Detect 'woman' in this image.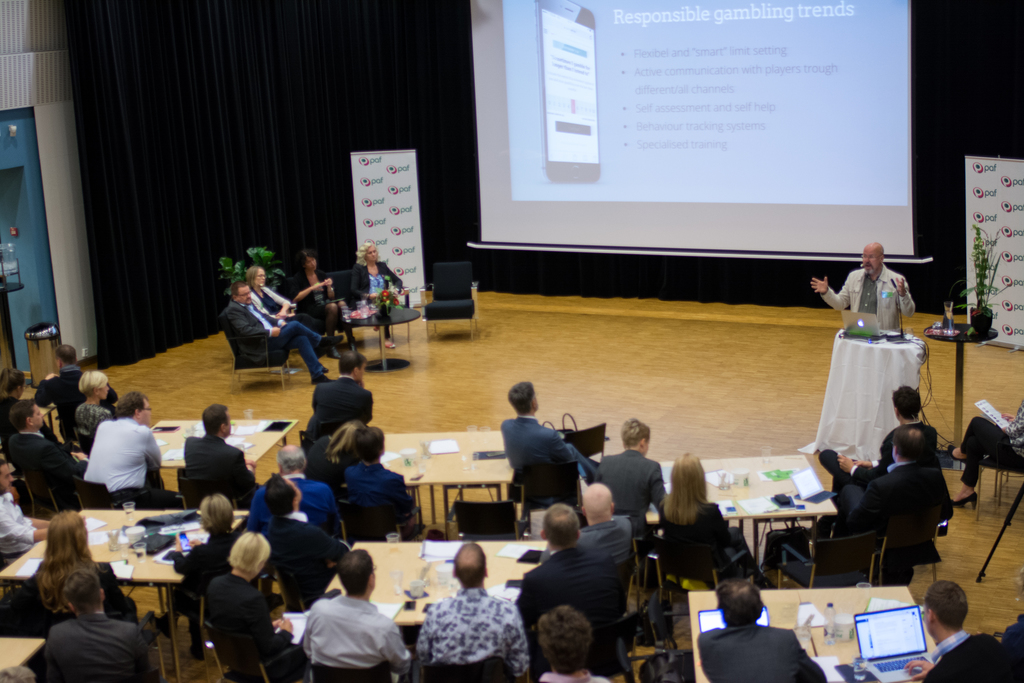
Detection: bbox=(74, 370, 114, 436).
